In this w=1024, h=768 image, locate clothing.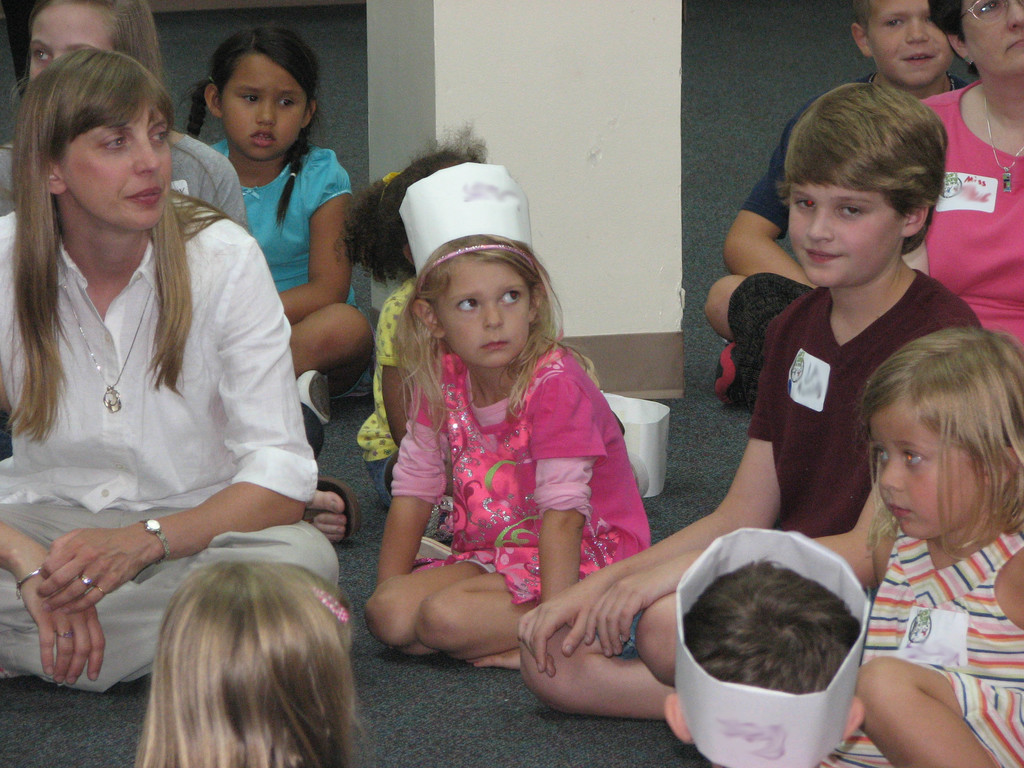
Bounding box: box(0, 126, 249, 234).
